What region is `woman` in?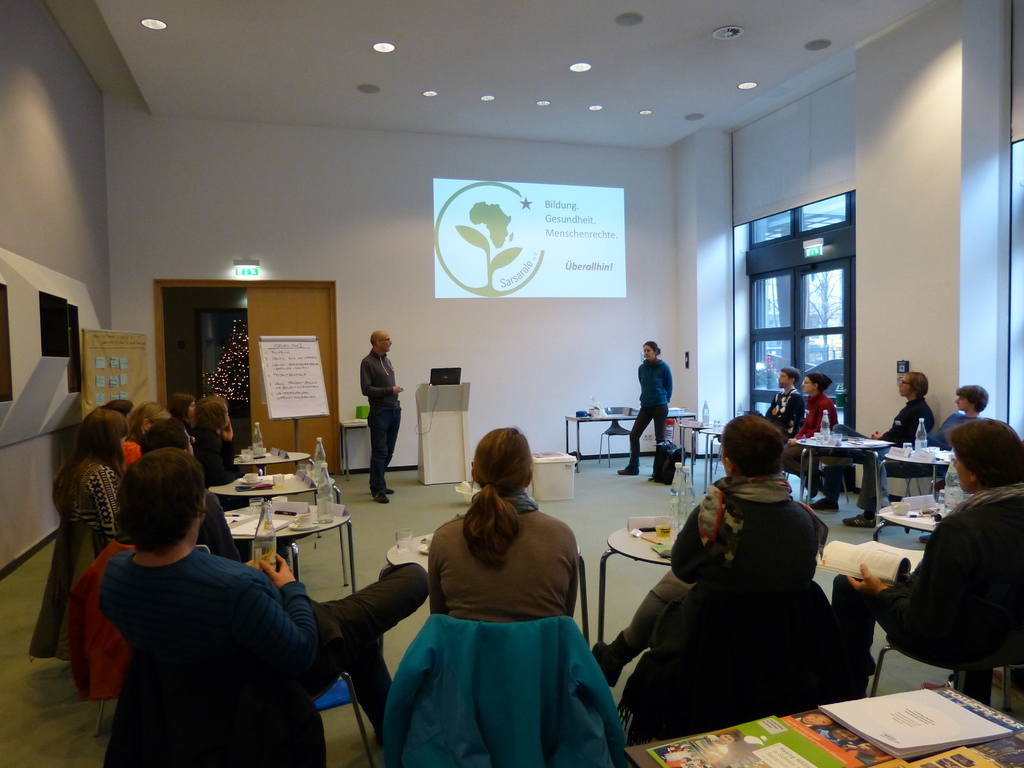
select_region(584, 415, 831, 696).
